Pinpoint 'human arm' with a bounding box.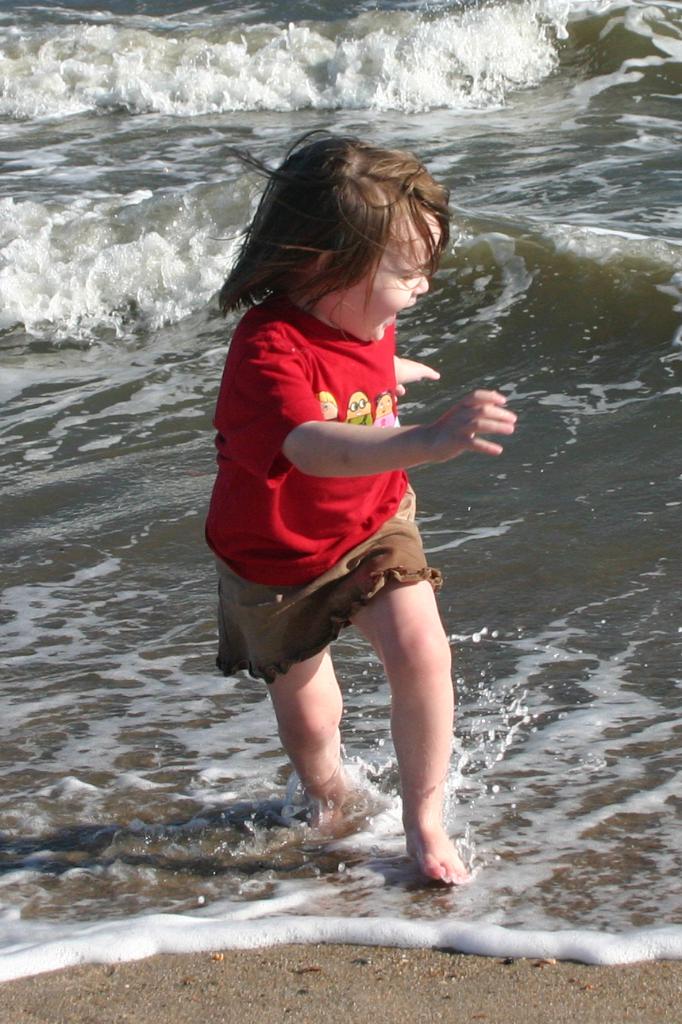
(x1=257, y1=386, x2=495, y2=496).
